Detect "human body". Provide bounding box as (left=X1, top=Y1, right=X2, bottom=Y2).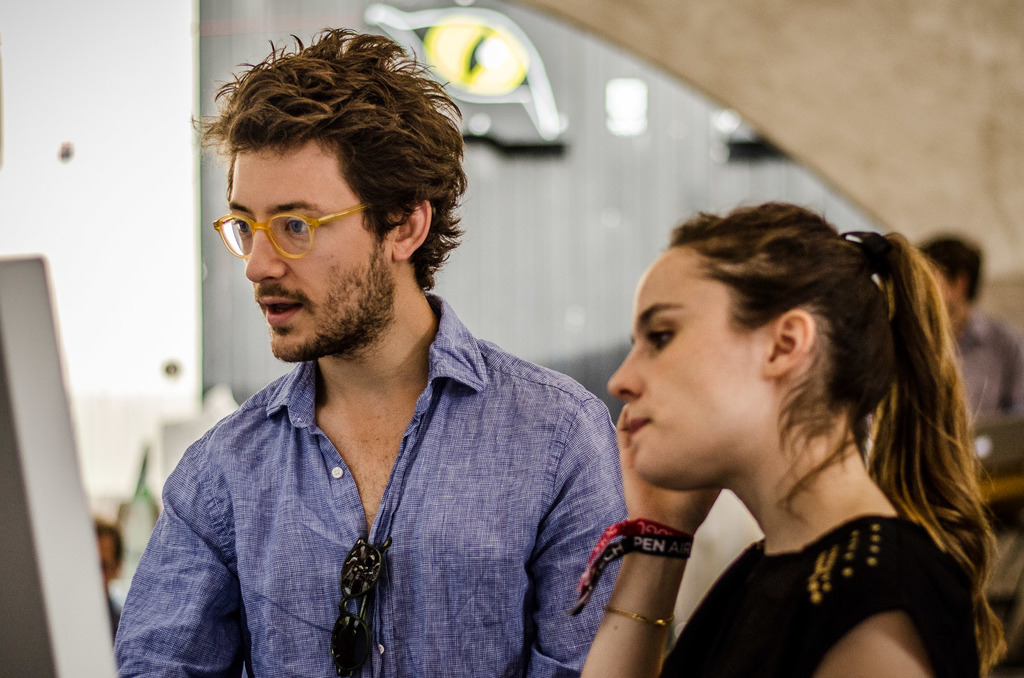
(left=952, top=304, right=1023, bottom=436).
